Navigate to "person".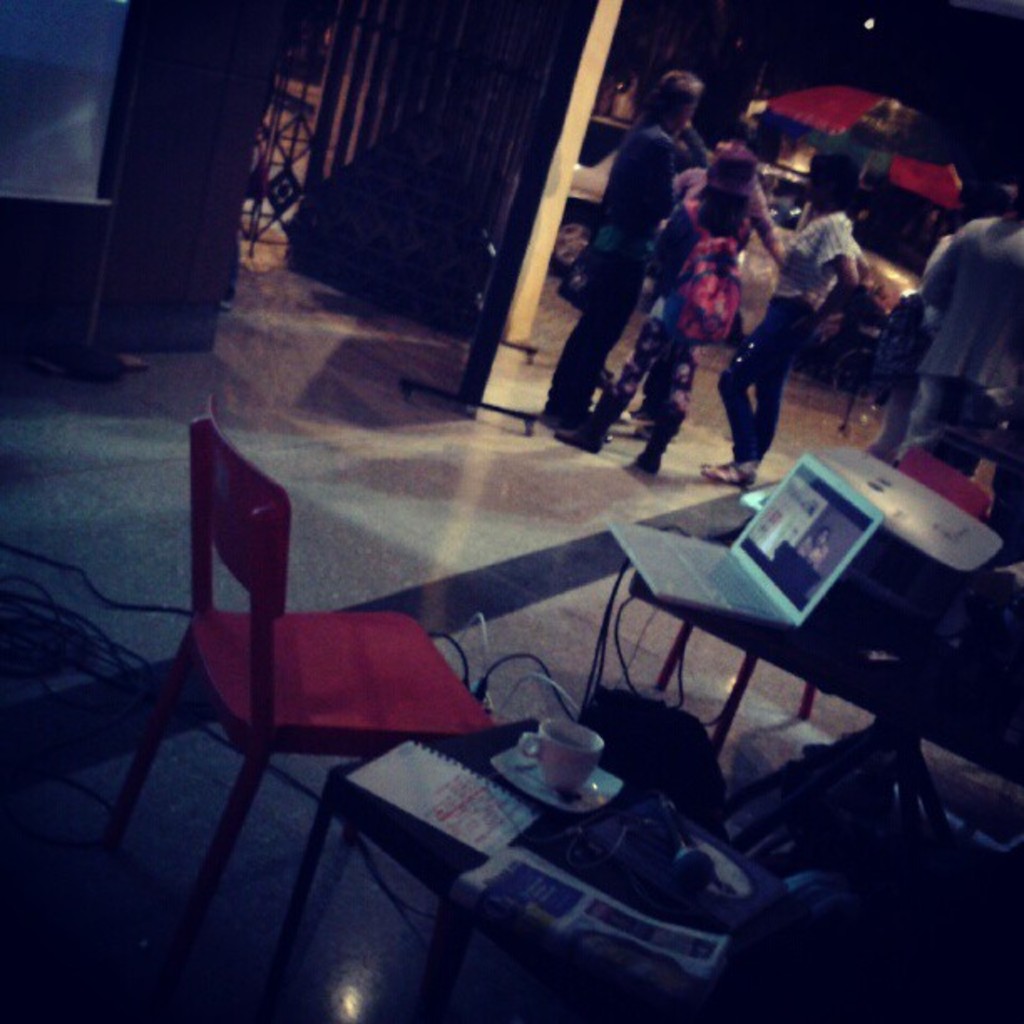
Navigation target: [567, 65, 694, 447].
